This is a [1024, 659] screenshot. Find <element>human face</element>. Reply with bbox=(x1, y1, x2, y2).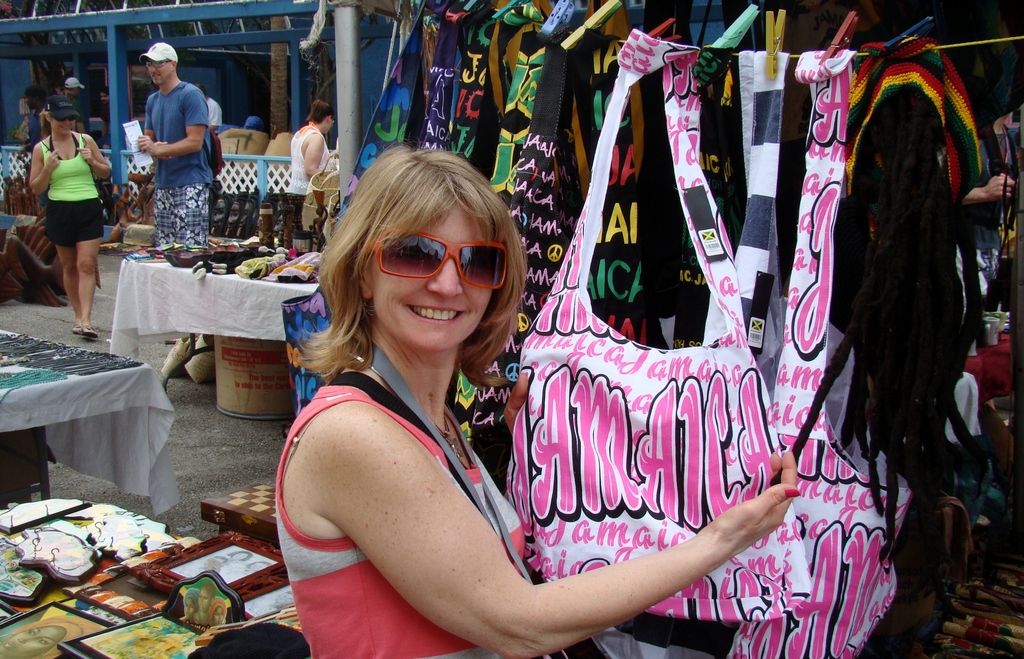
bbox=(54, 116, 73, 133).
